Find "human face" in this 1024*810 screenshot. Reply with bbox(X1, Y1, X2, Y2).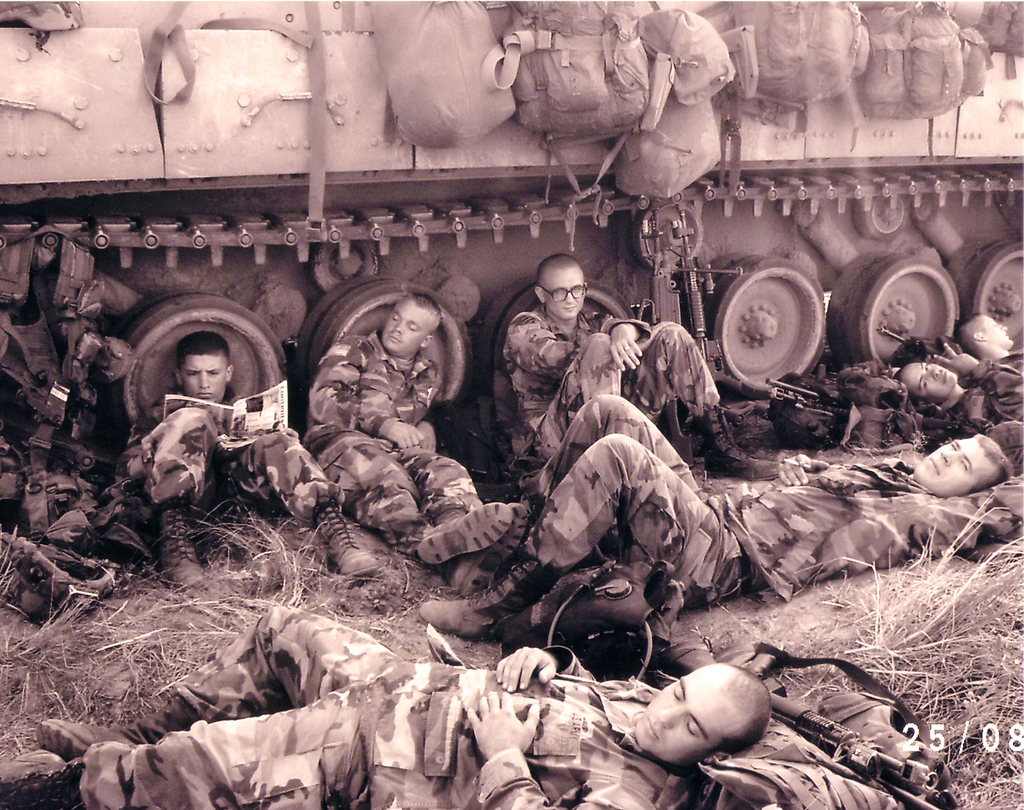
bbox(543, 265, 584, 317).
